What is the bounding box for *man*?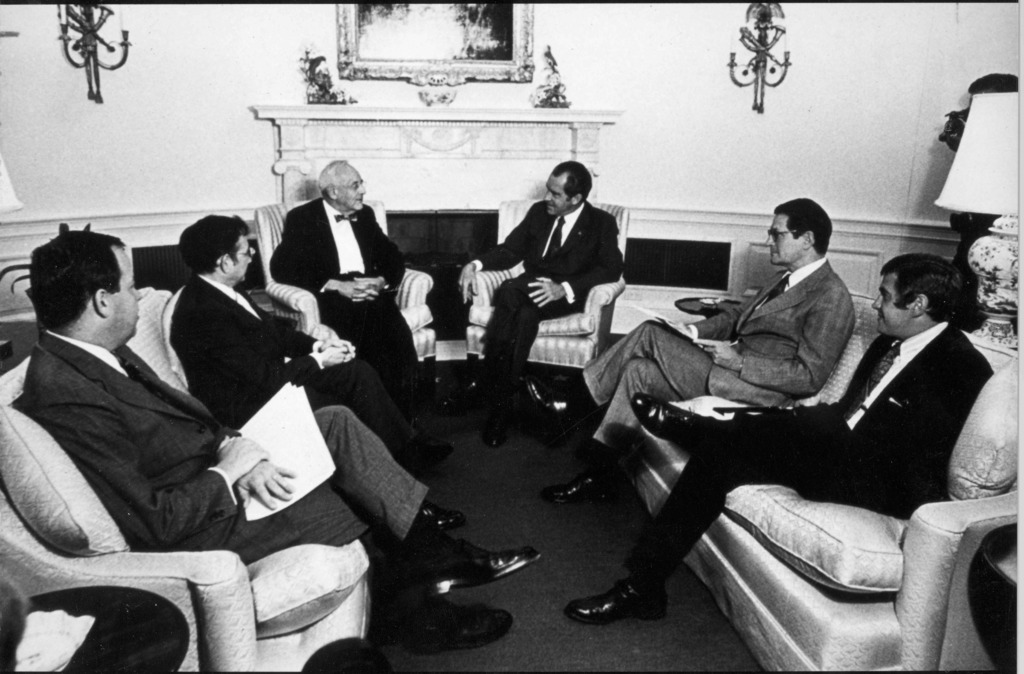
<box>263,153,443,459</box>.
